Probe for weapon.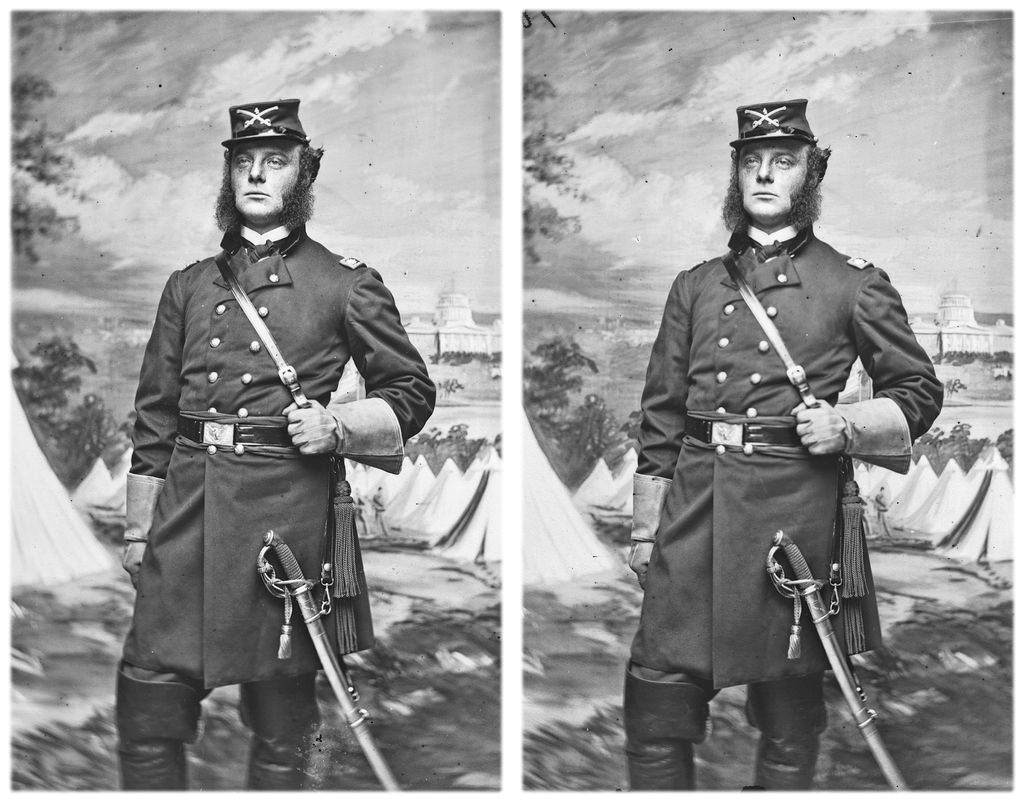
Probe result: 248, 524, 404, 793.
